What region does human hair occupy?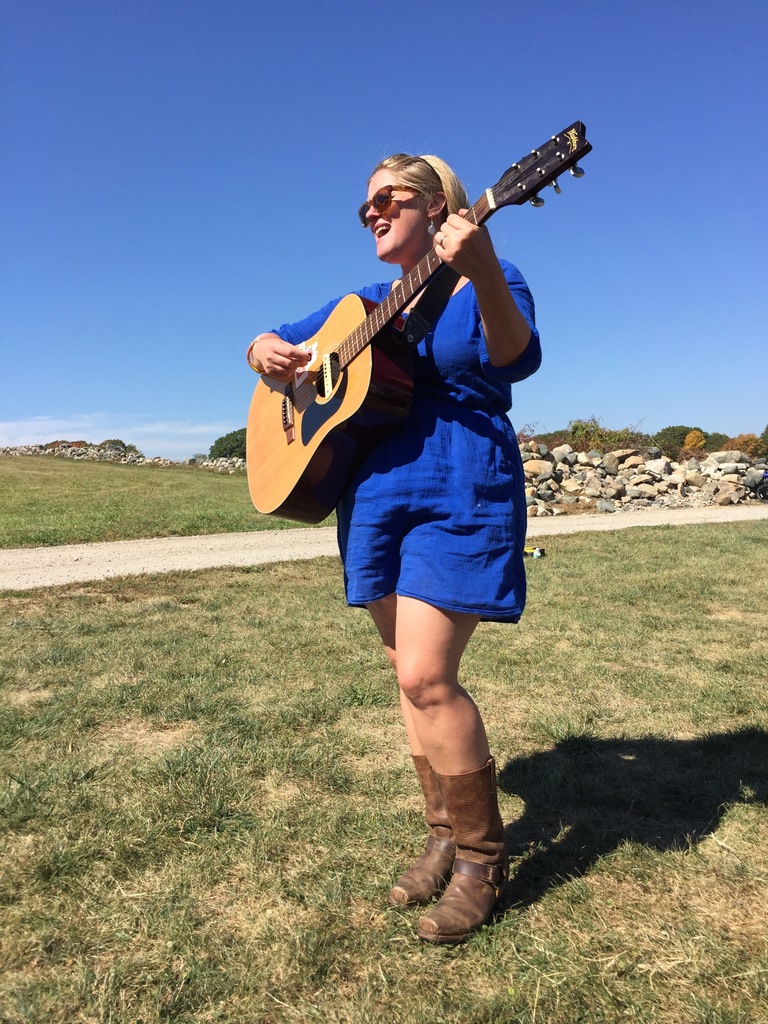
x1=361 y1=150 x2=473 y2=239.
